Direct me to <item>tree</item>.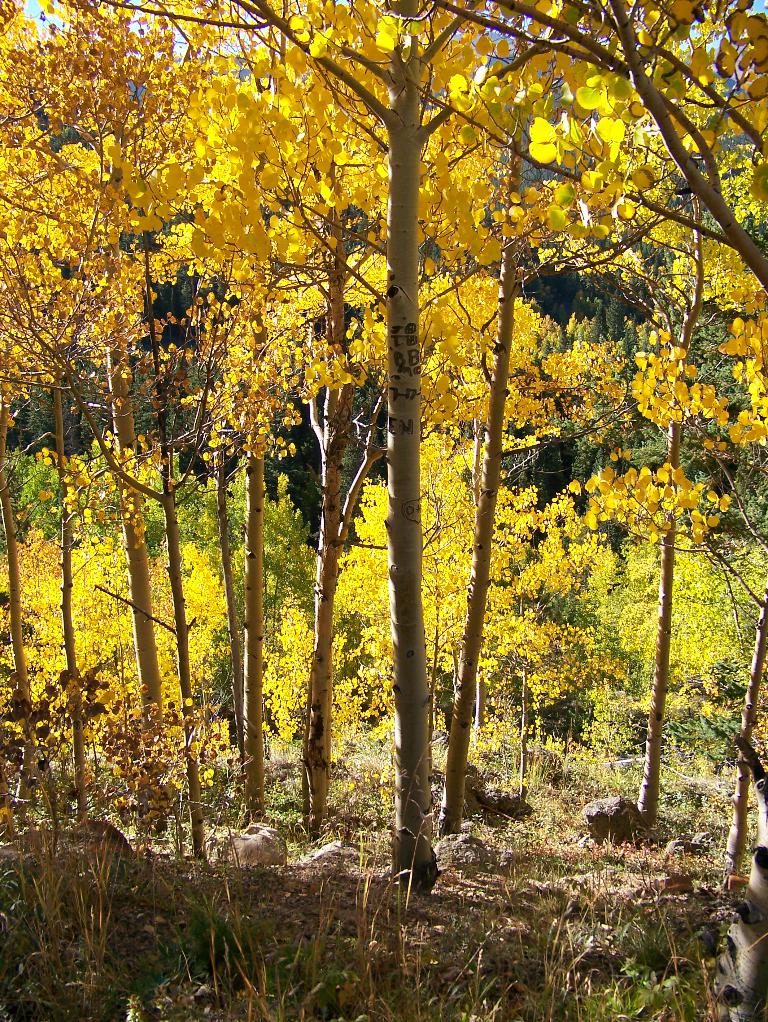
Direction: select_region(9, 1, 66, 745).
